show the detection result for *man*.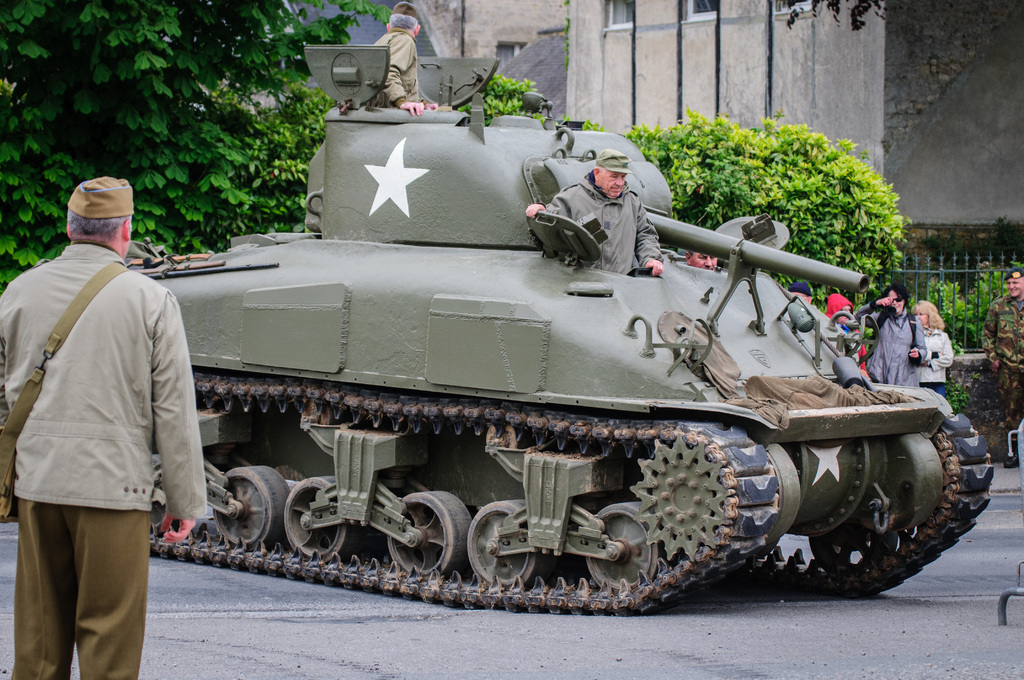
(822, 291, 872, 380).
